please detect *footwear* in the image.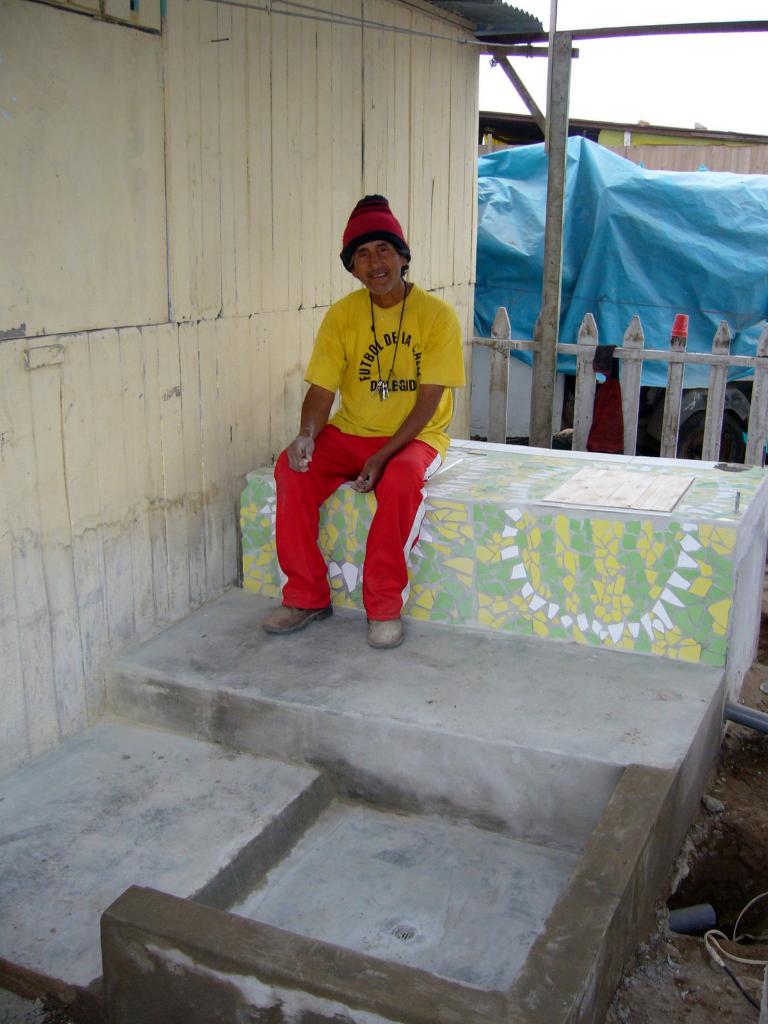
select_region(369, 620, 404, 652).
